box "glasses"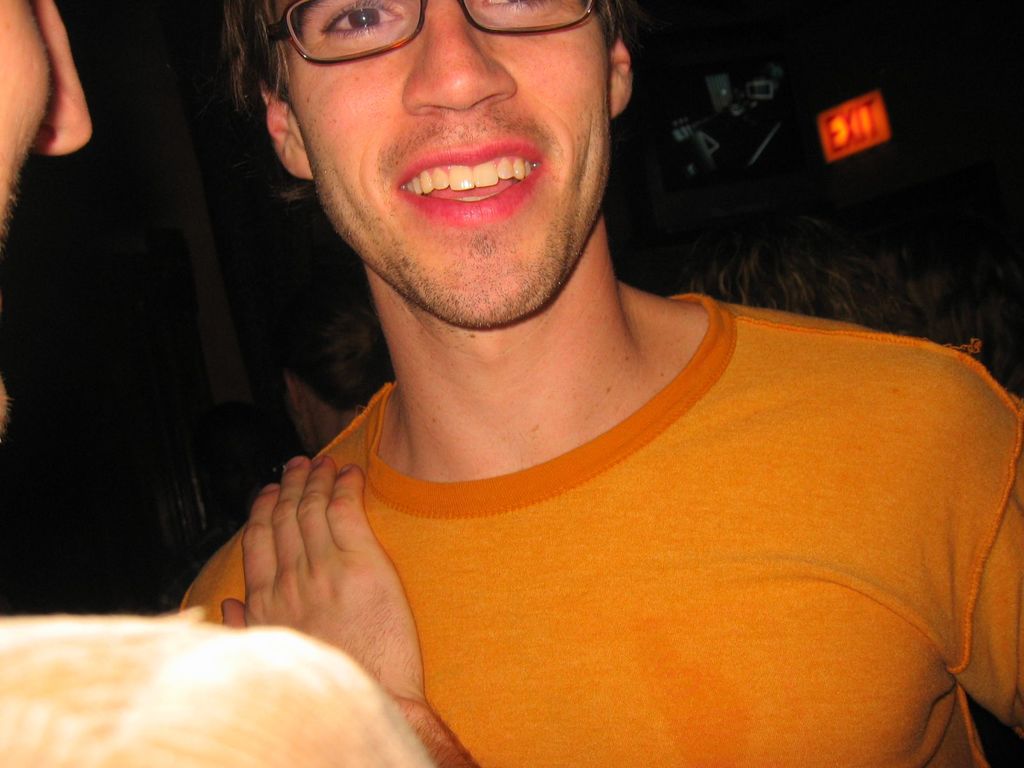
270:0:596:60
